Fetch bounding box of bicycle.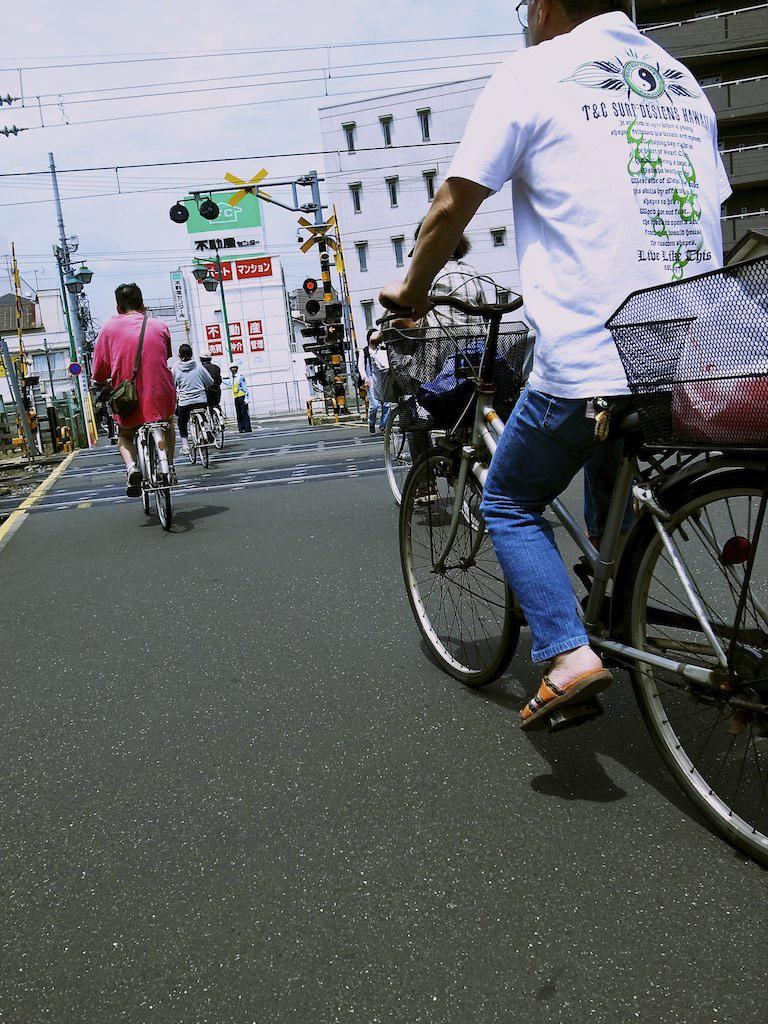
Bbox: crop(375, 325, 527, 536).
